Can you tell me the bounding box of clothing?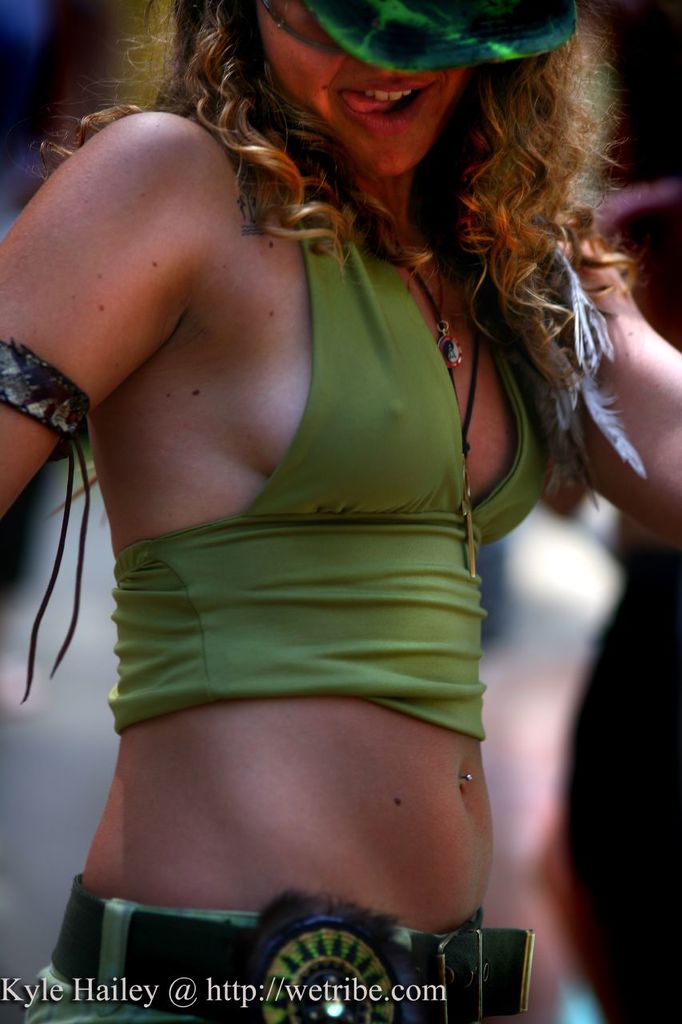
[16,137,535,1022].
